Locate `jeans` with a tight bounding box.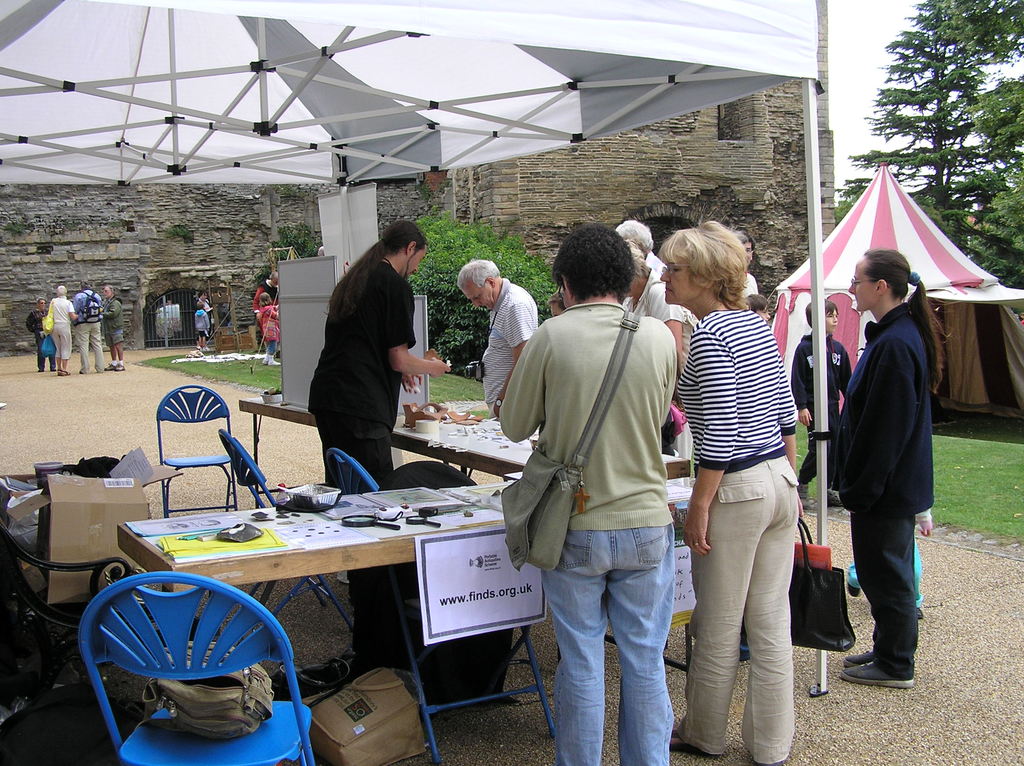
<box>538,511,684,761</box>.
